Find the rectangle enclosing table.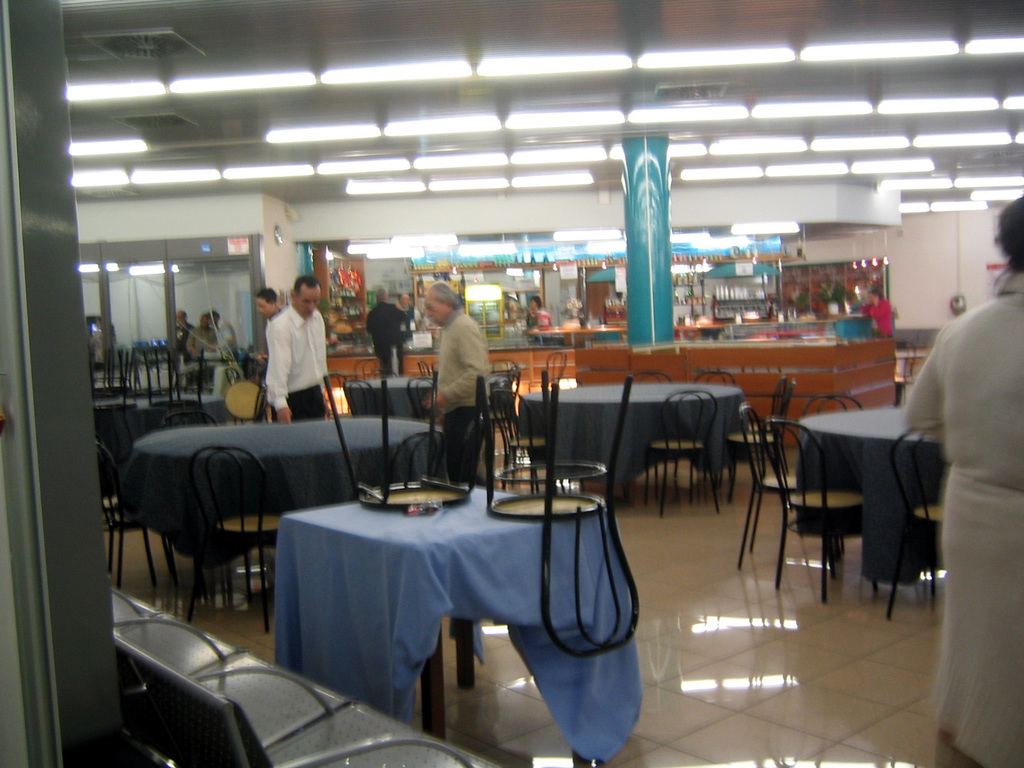
{"x1": 511, "y1": 383, "x2": 744, "y2": 505}.
